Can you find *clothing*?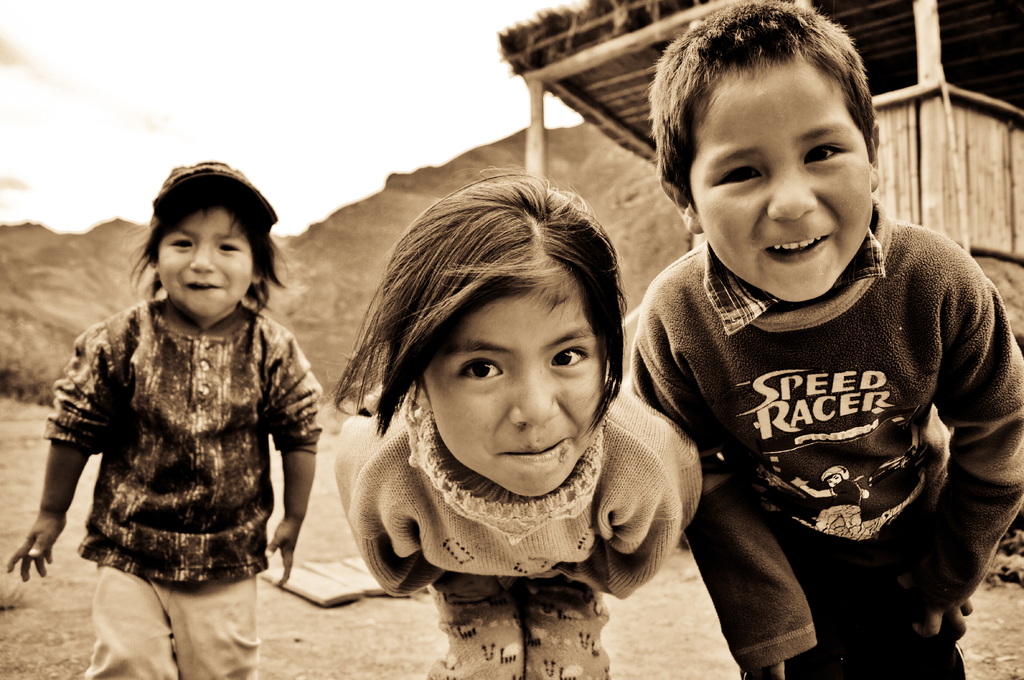
Yes, bounding box: 333/376/705/679.
